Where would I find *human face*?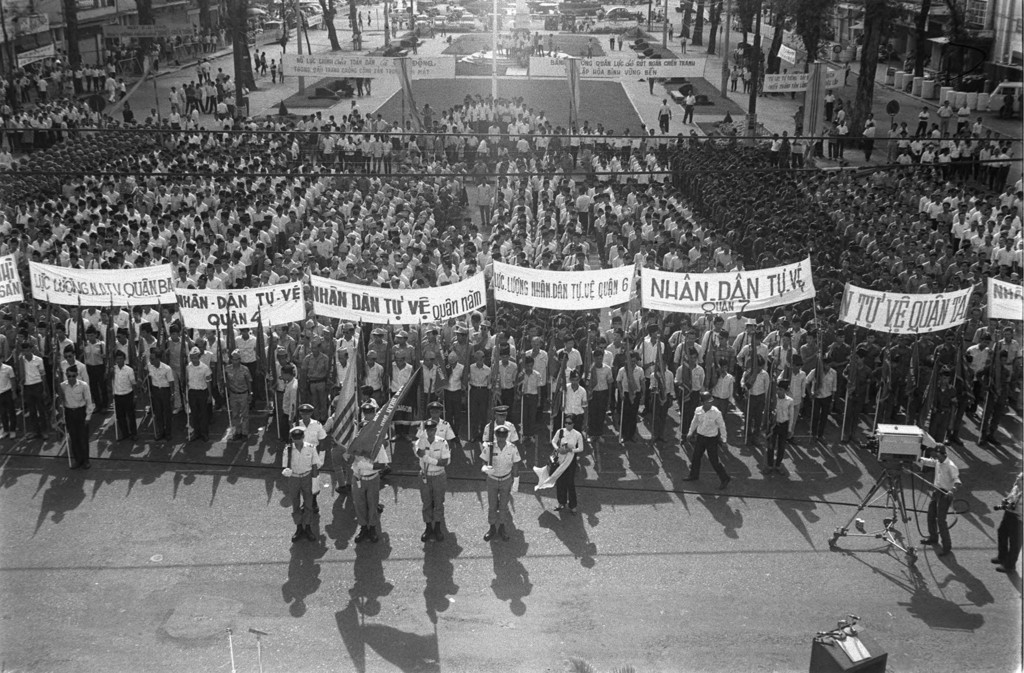
At [left=563, top=415, right=575, bottom=432].
